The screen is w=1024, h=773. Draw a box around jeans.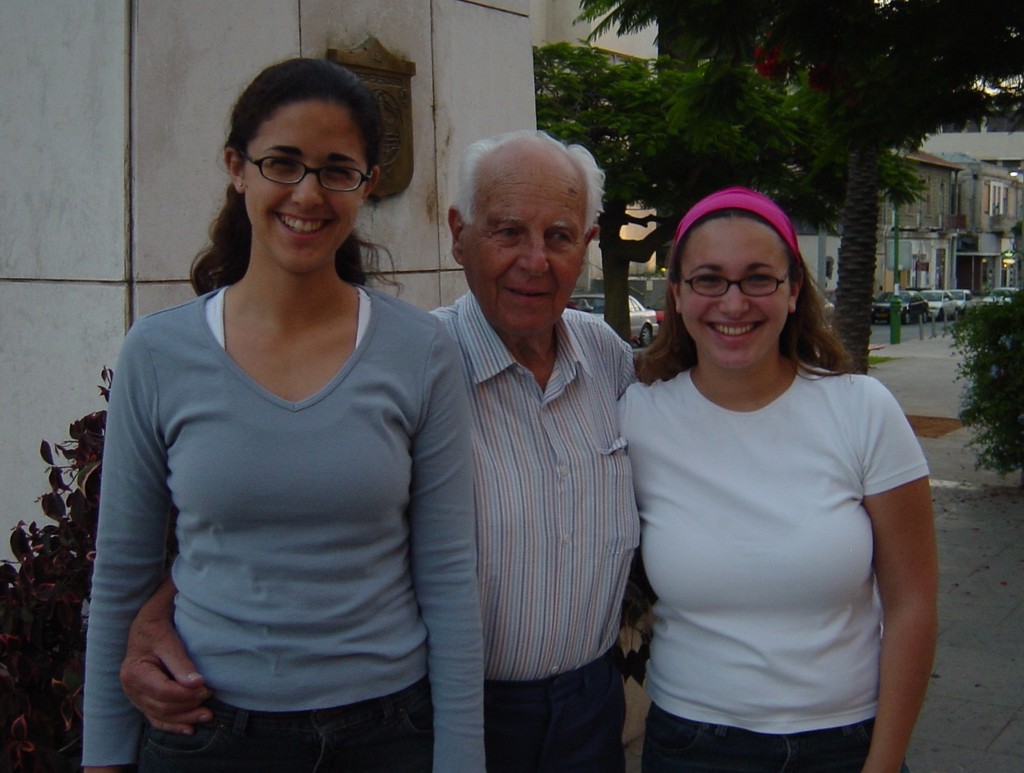
[x1=488, y1=679, x2=626, y2=772].
